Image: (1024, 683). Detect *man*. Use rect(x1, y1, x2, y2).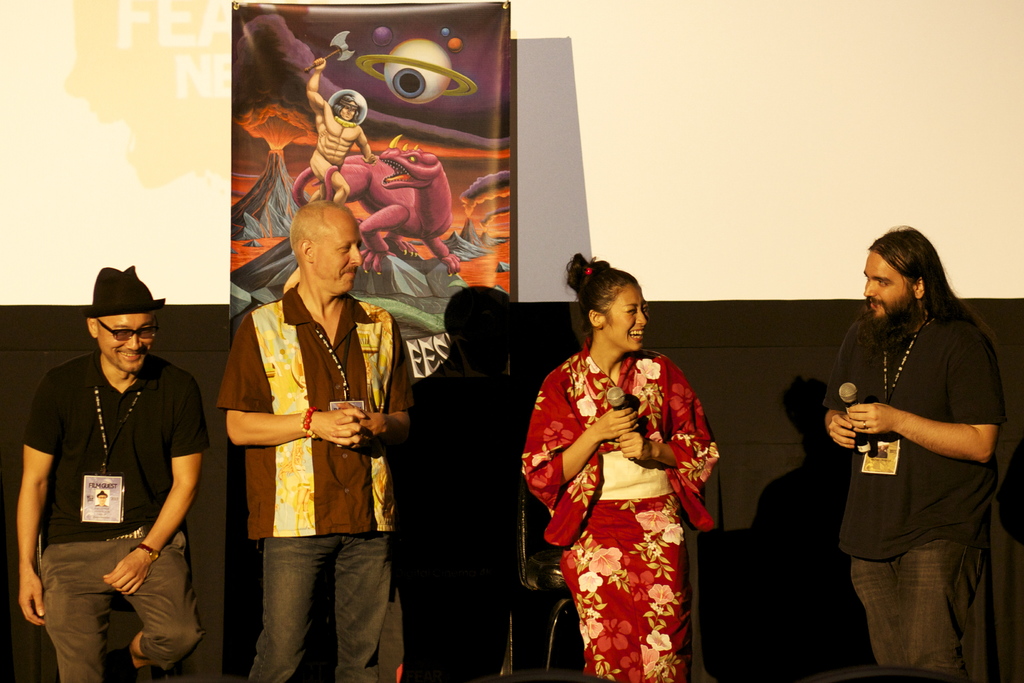
rect(307, 59, 376, 209).
